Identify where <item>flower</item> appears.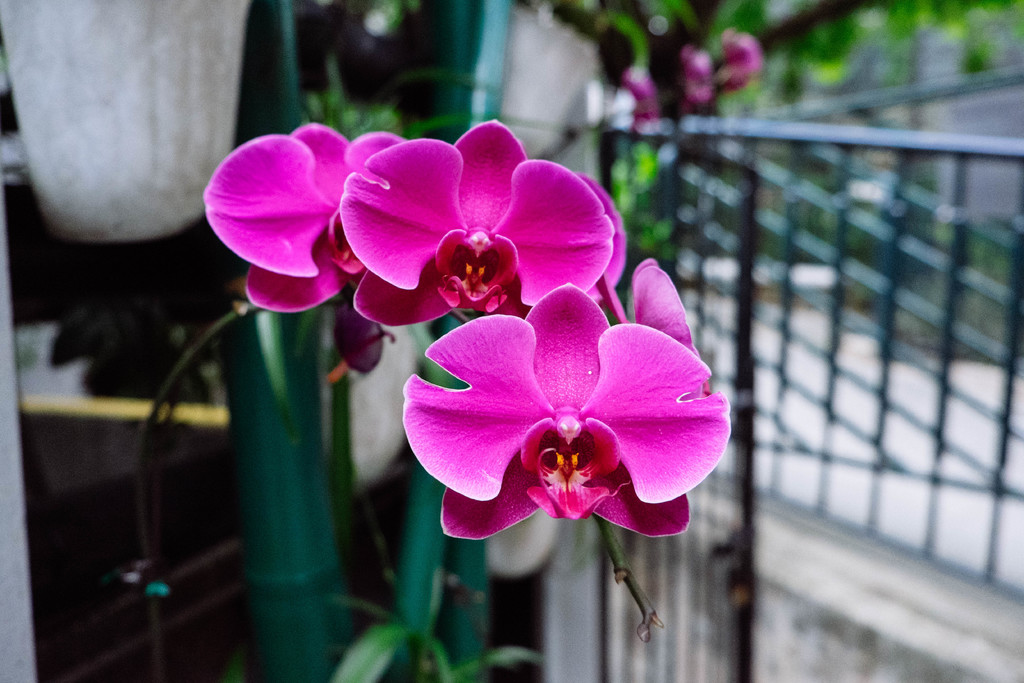
Appears at bbox=[198, 119, 414, 316].
